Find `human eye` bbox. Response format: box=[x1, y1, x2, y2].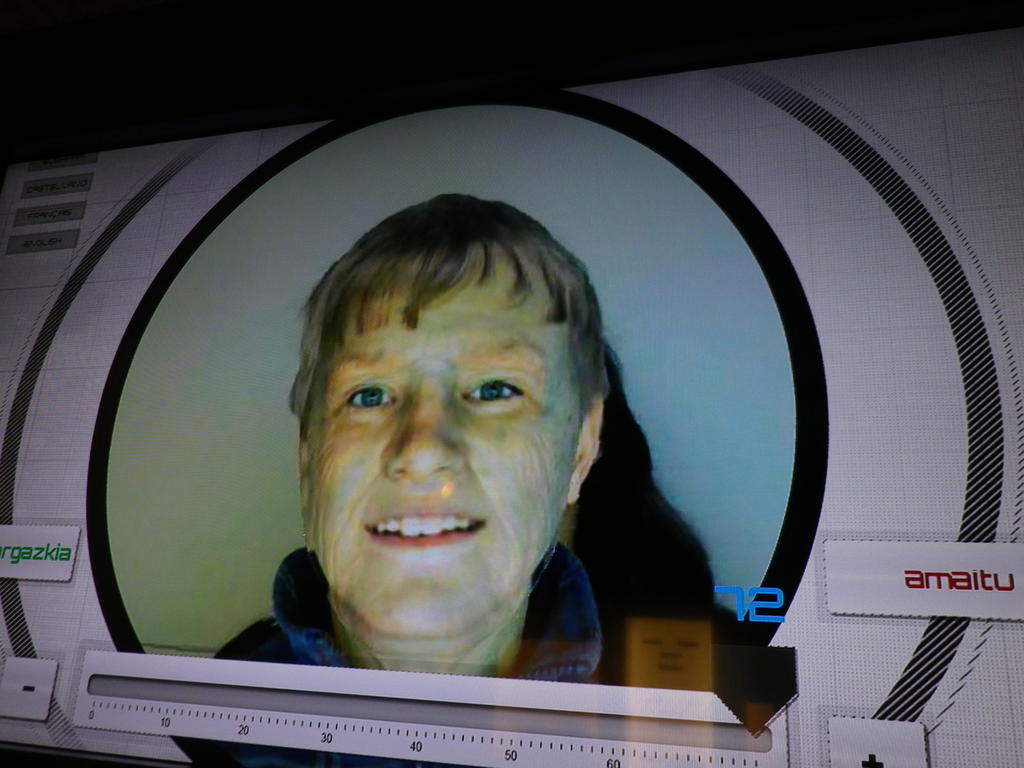
box=[340, 382, 401, 415].
